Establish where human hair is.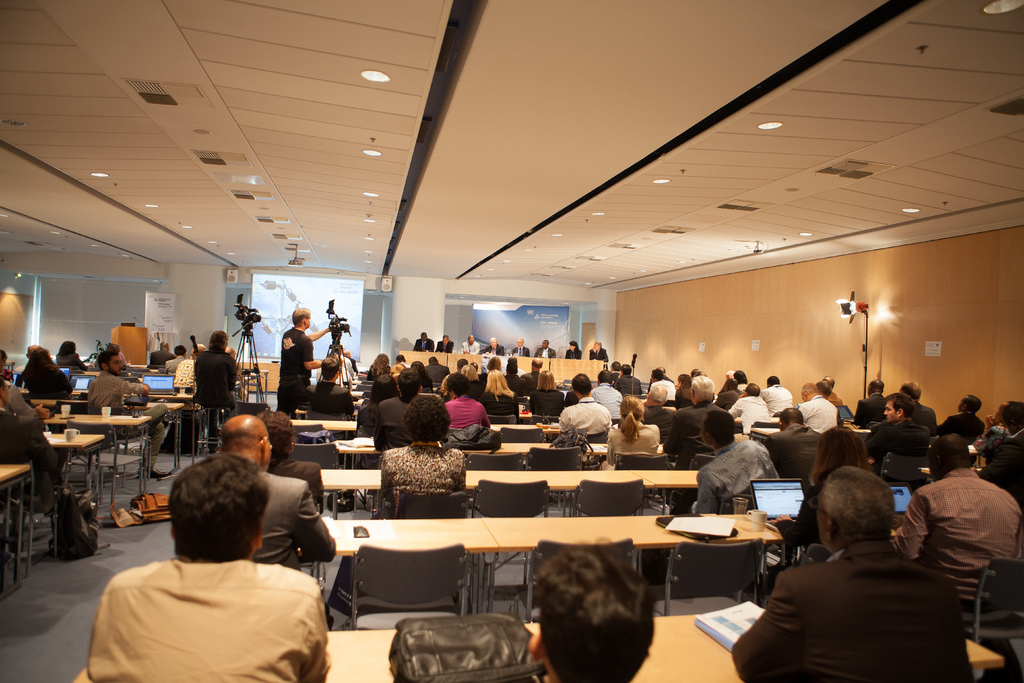
Established at (left=366, top=352, right=392, bottom=374).
